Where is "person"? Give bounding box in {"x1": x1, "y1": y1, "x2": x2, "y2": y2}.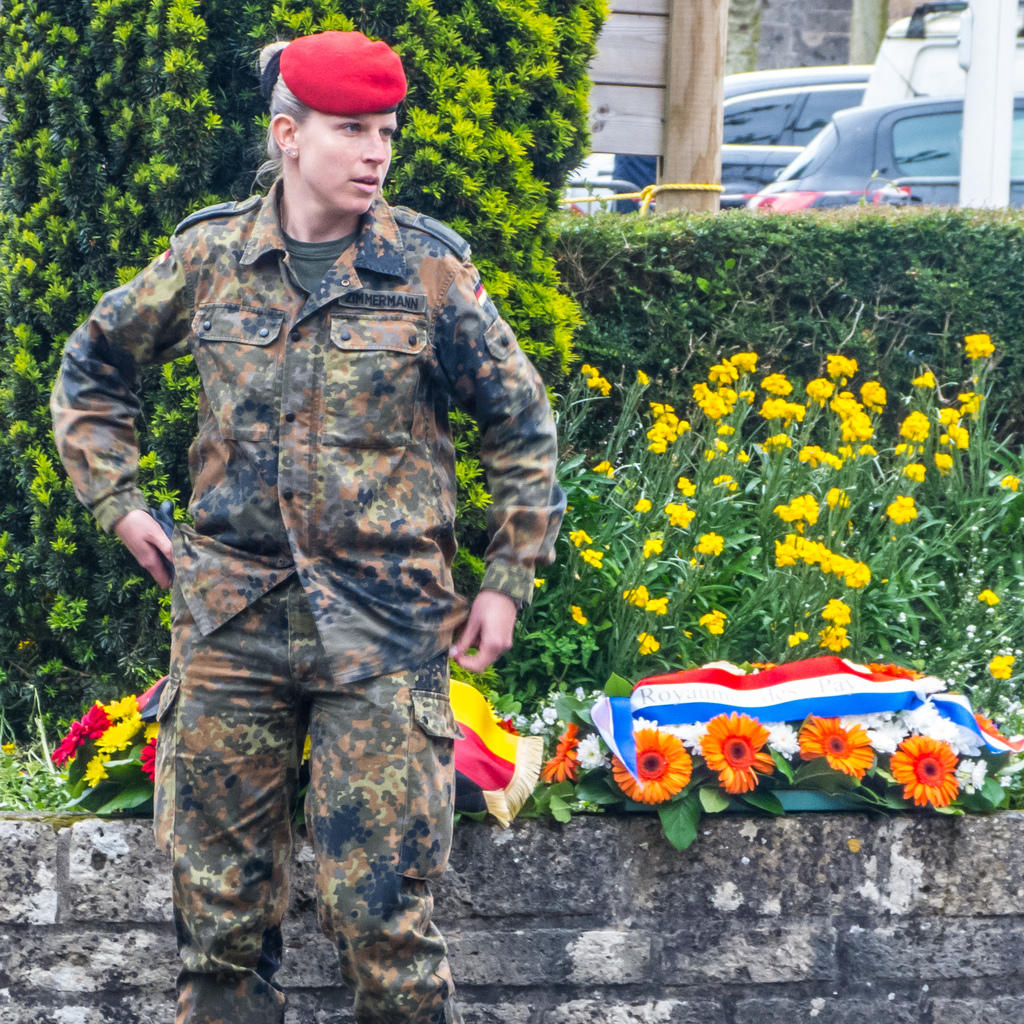
{"x1": 66, "y1": 42, "x2": 573, "y2": 1023}.
